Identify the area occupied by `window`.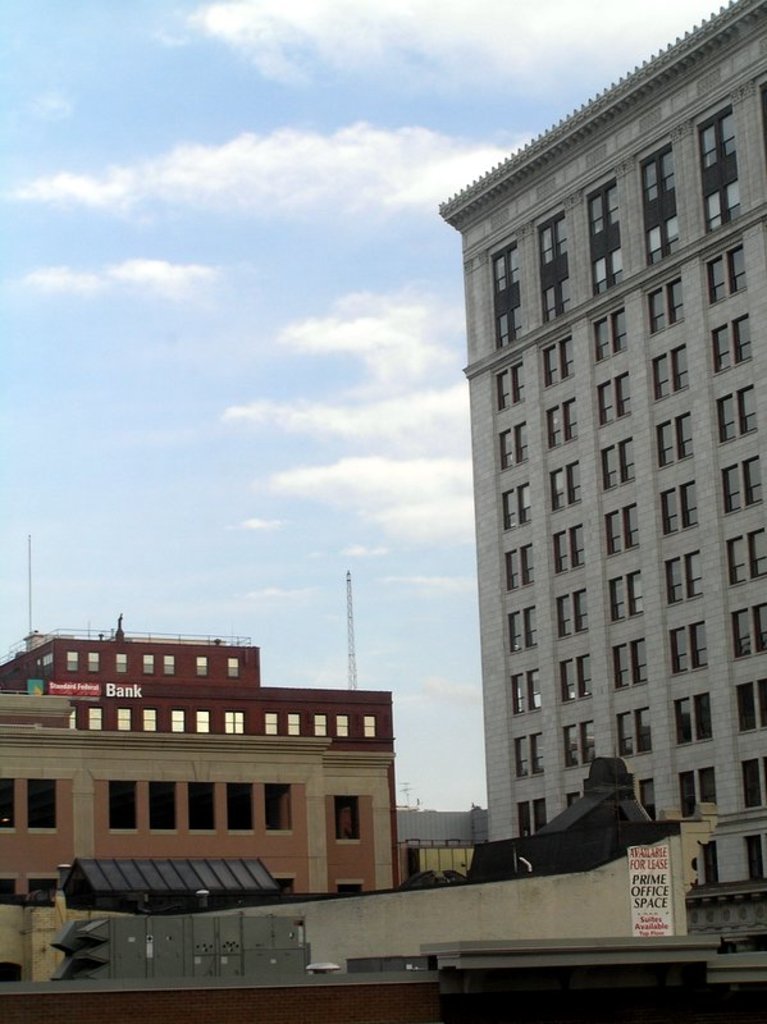
Area: {"x1": 594, "y1": 306, "x2": 626, "y2": 367}.
